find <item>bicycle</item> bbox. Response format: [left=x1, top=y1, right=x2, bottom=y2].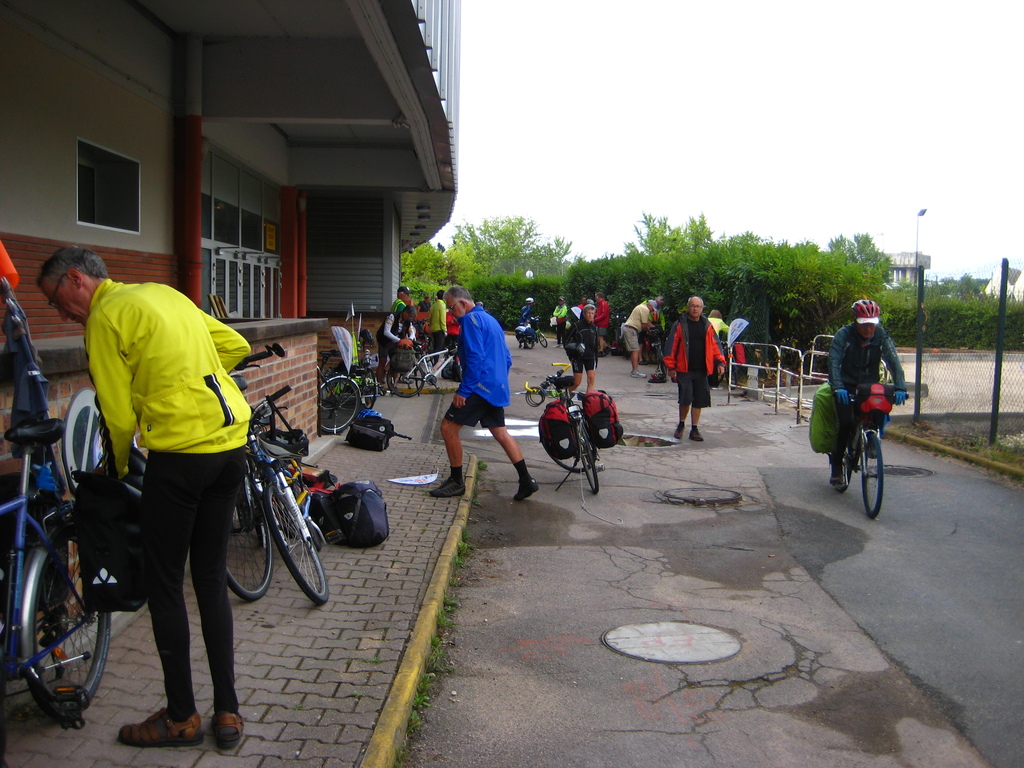
[left=524, top=367, right=608, bottom=494].
